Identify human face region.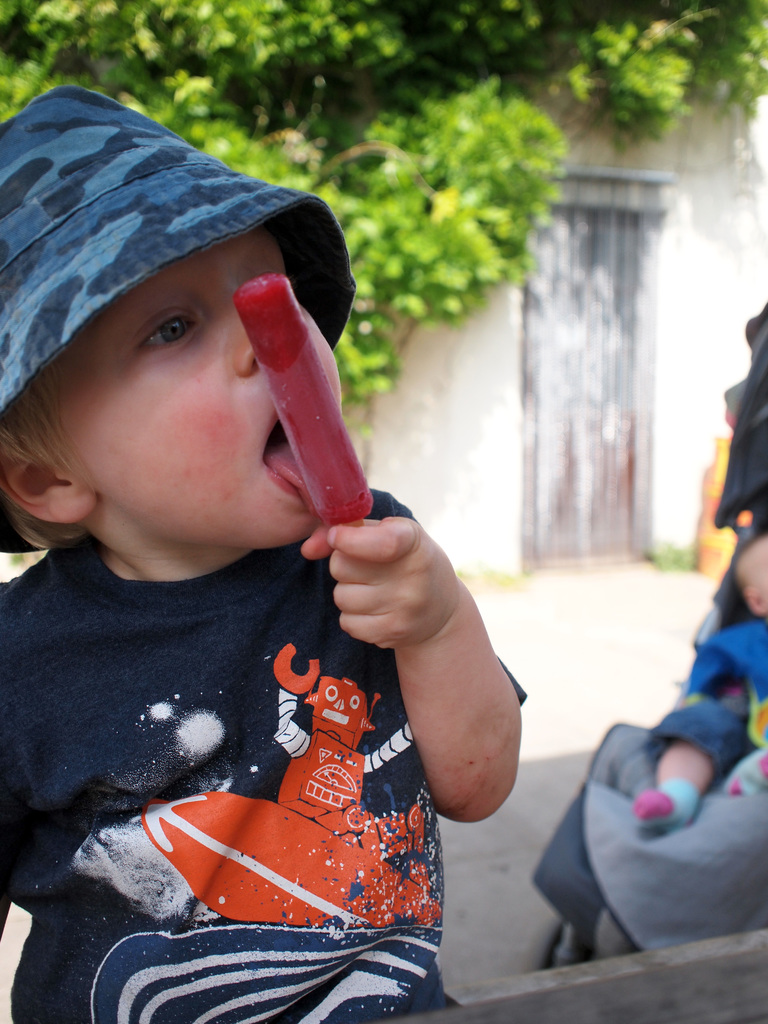
Region: rect(52, 219, 342, 554).
